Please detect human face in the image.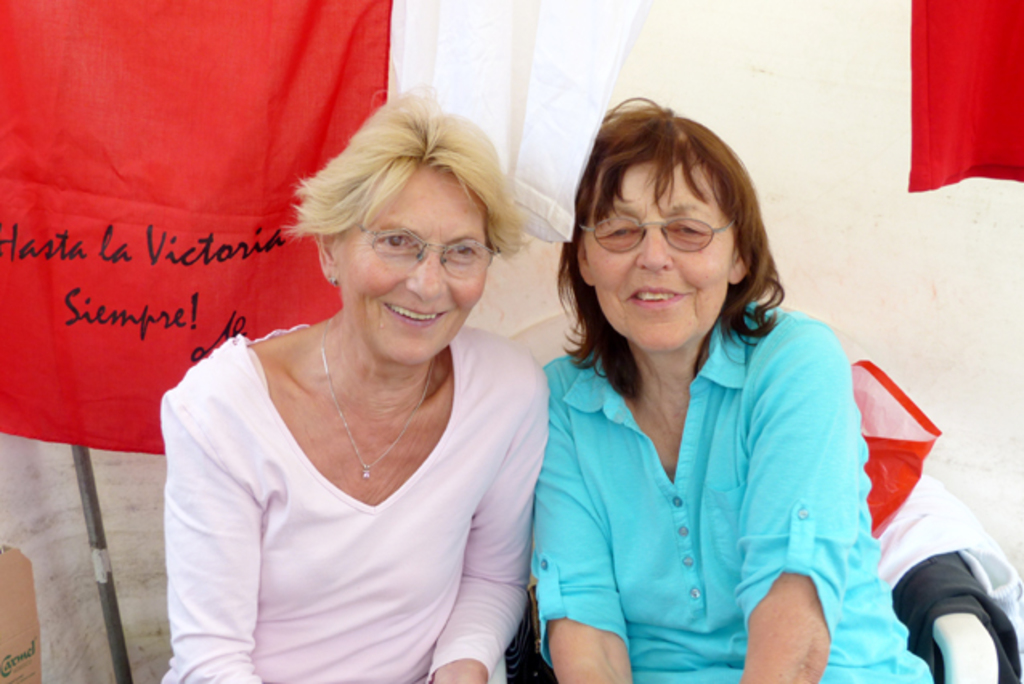
<bbox>340, 175, 490, 366</bbox>.
